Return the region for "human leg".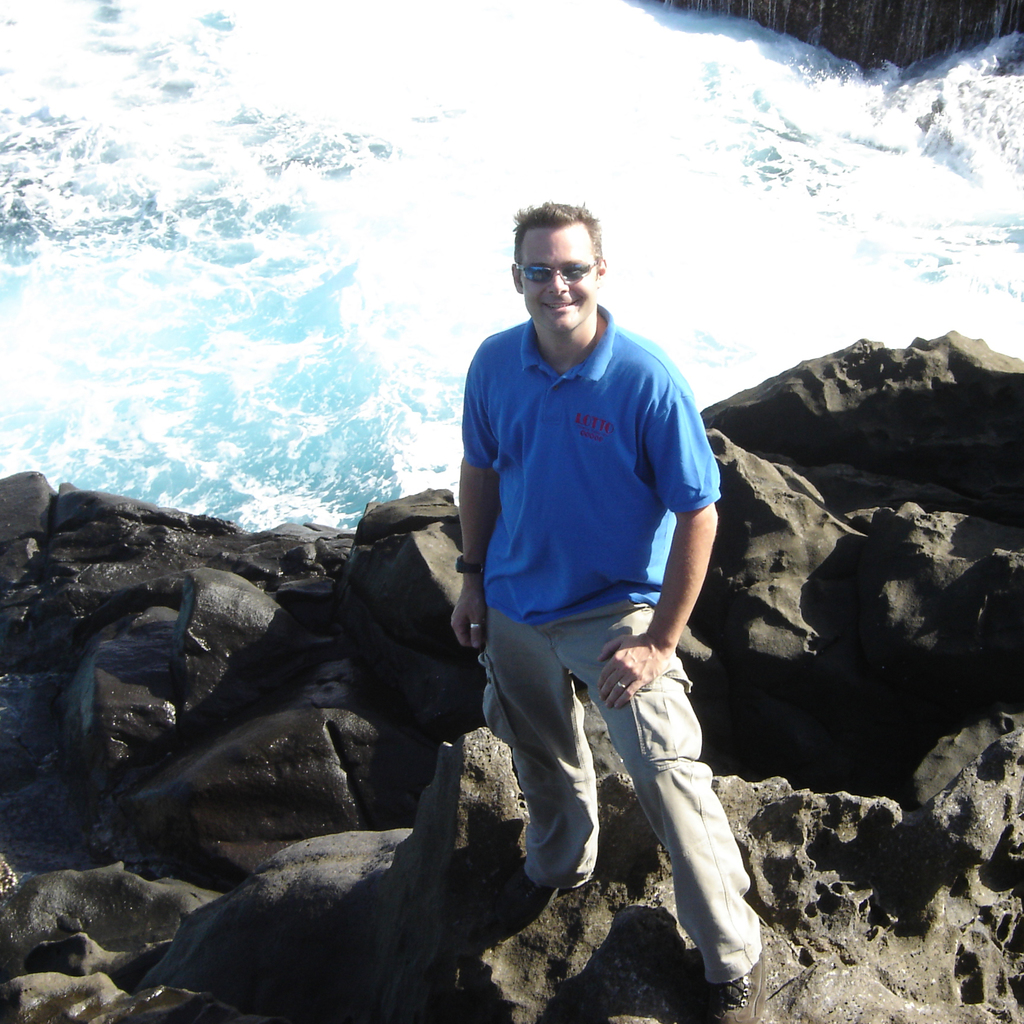
482/615/578/906.
